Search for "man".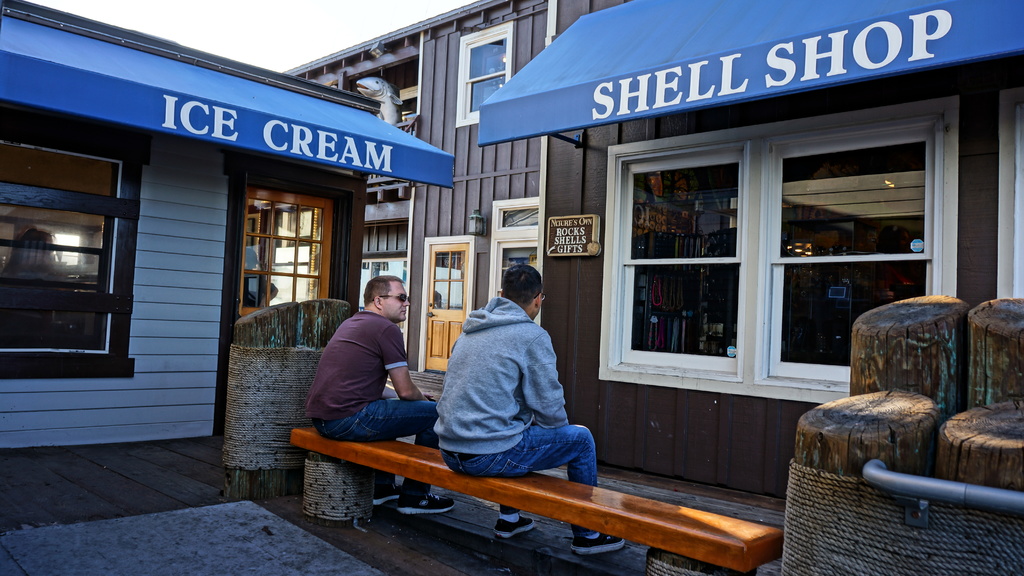
Found at 435:265:624:555.
